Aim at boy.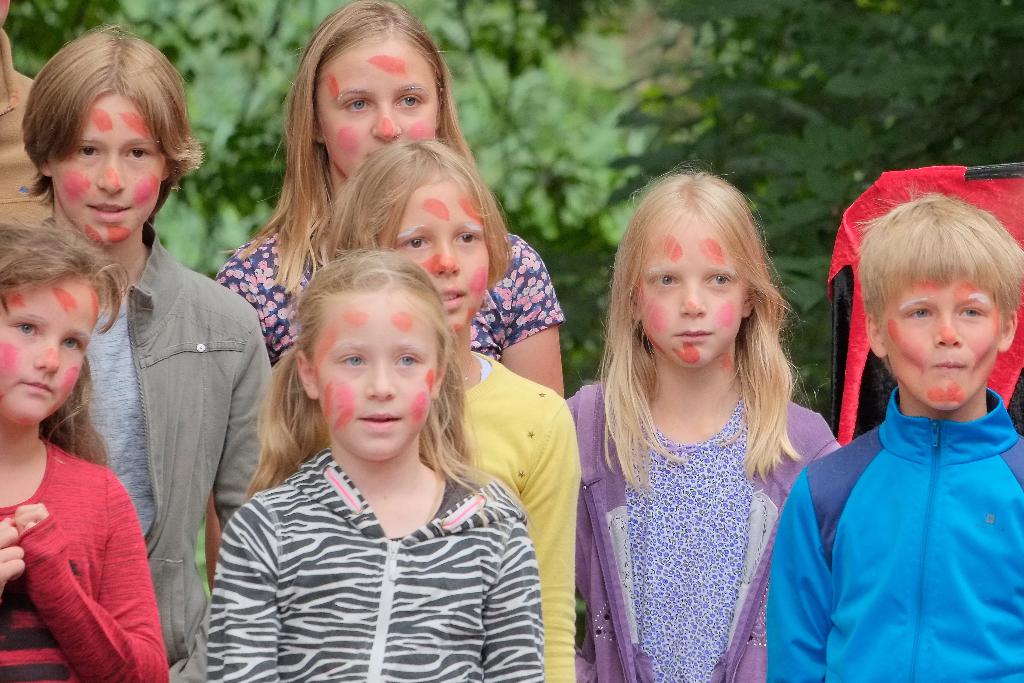
Aimed at 21:21:275:682.
